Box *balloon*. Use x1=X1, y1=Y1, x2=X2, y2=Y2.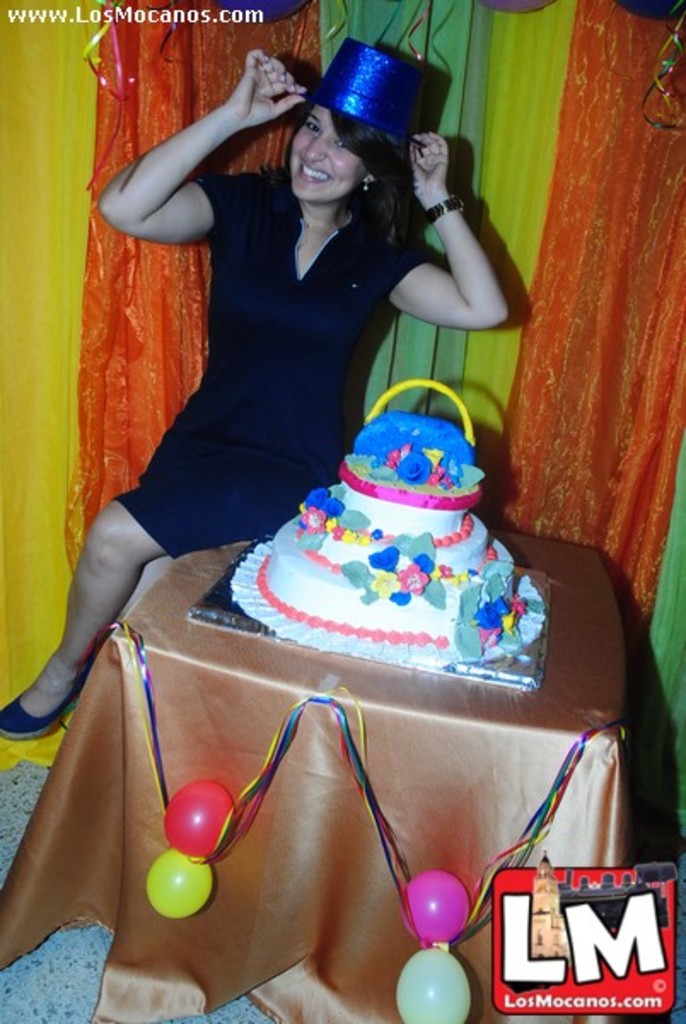
x1=218, y1=0, x2=307, y2=24.
